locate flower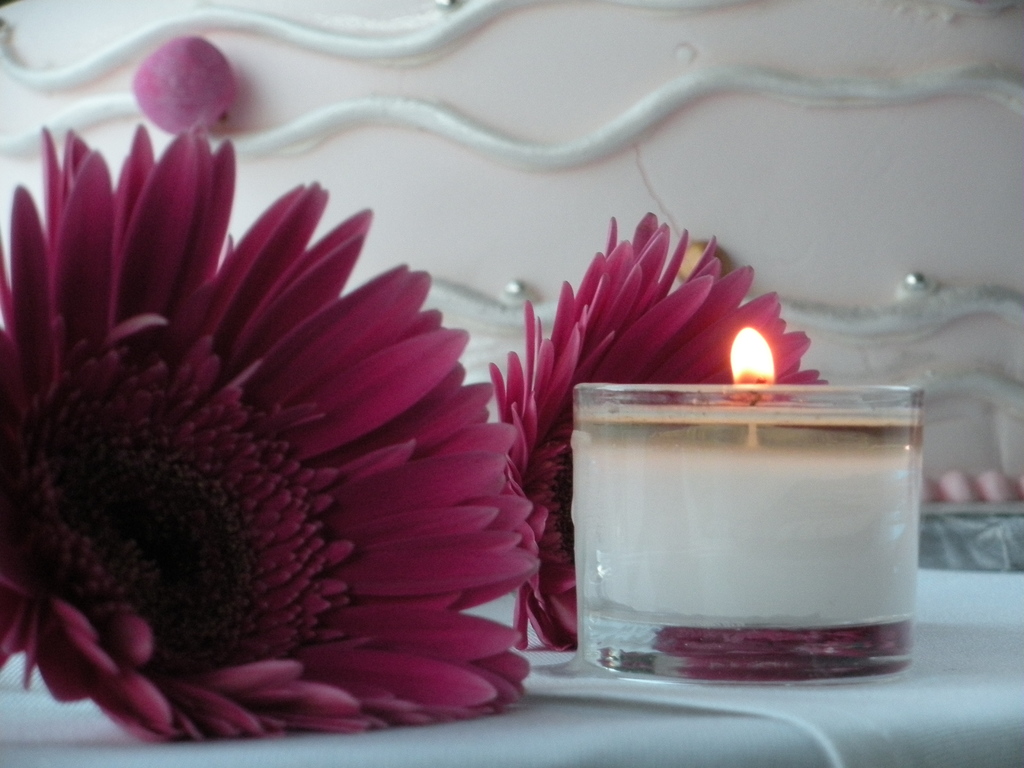
locate(476, 211, 832, 658)
